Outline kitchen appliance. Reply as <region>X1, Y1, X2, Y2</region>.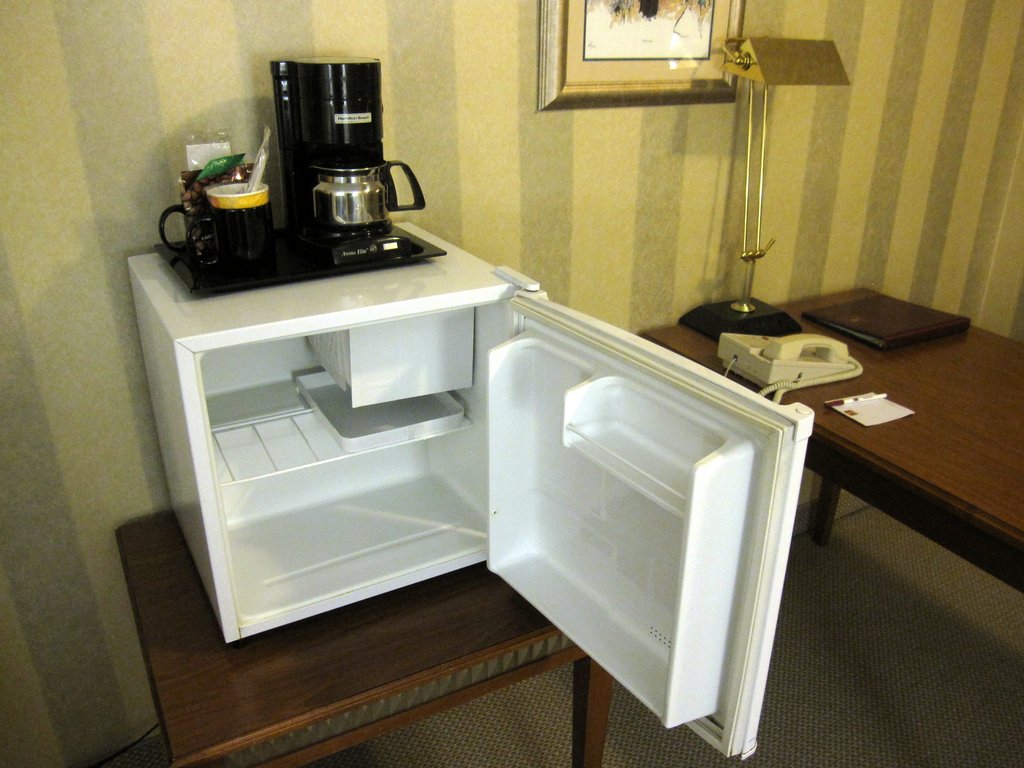
<region>282, 49, 392, 240</region>.
